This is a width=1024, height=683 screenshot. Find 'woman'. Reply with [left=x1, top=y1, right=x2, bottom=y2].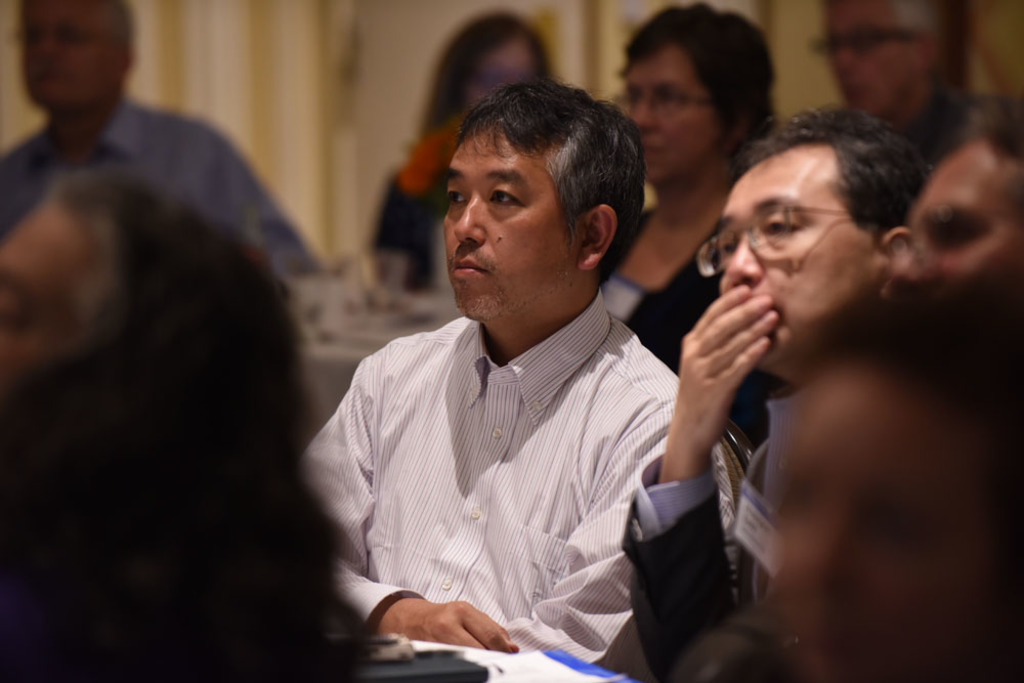
[left=589, top=0, right=787, bottom=427].
